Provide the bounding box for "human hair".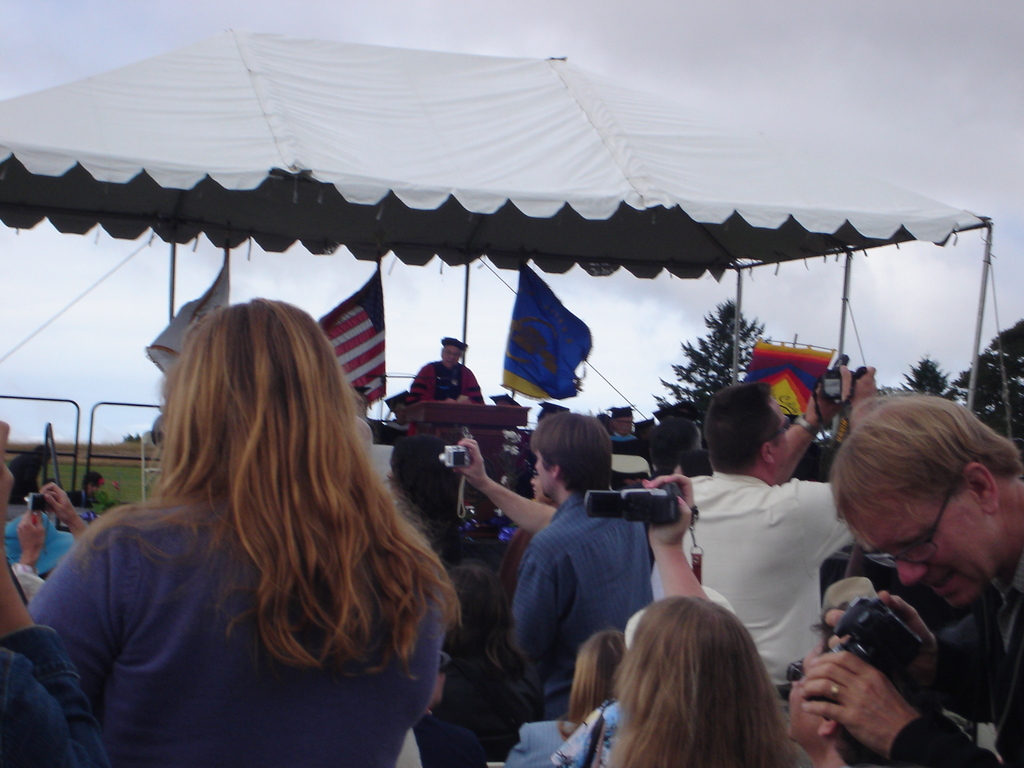
<box>564,623,634,730</box>.
